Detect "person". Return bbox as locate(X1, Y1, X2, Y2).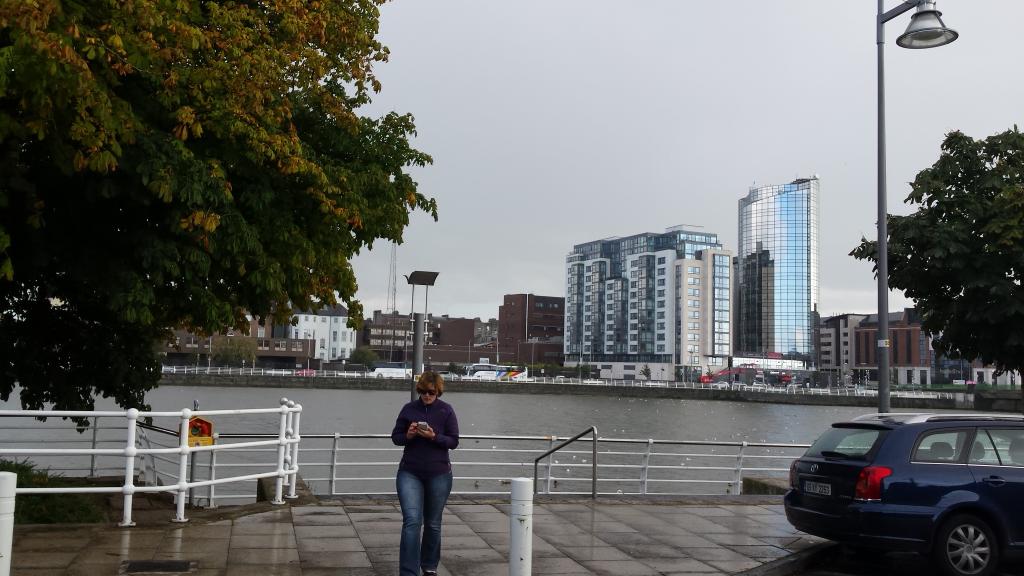
locate(381, 356, 458, 555).
